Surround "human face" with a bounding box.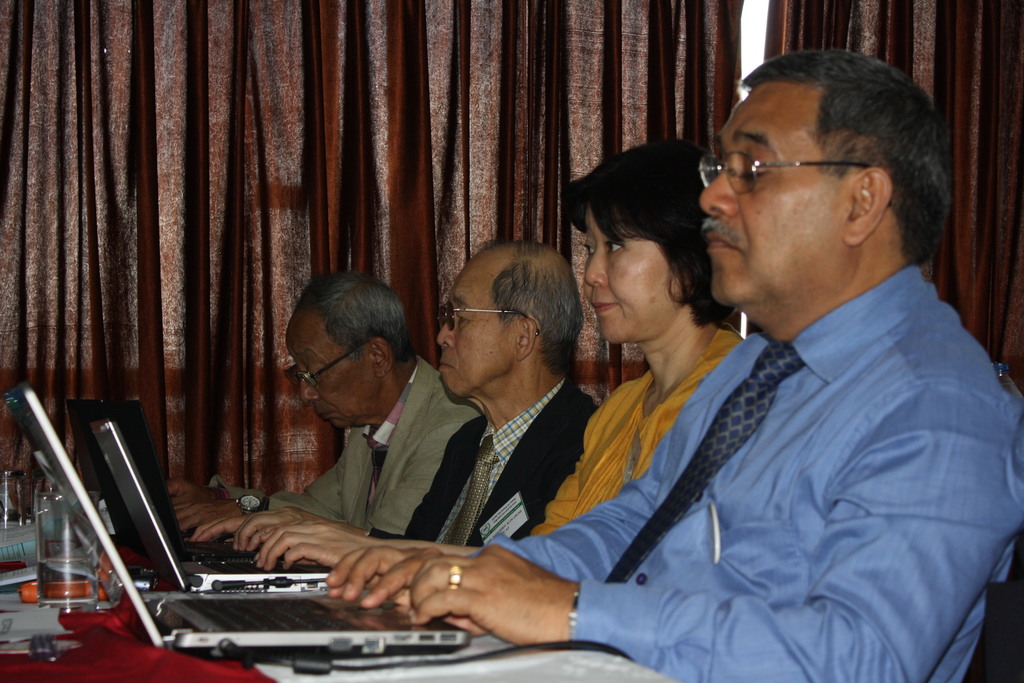
<box>698,86,844,309</box>.
